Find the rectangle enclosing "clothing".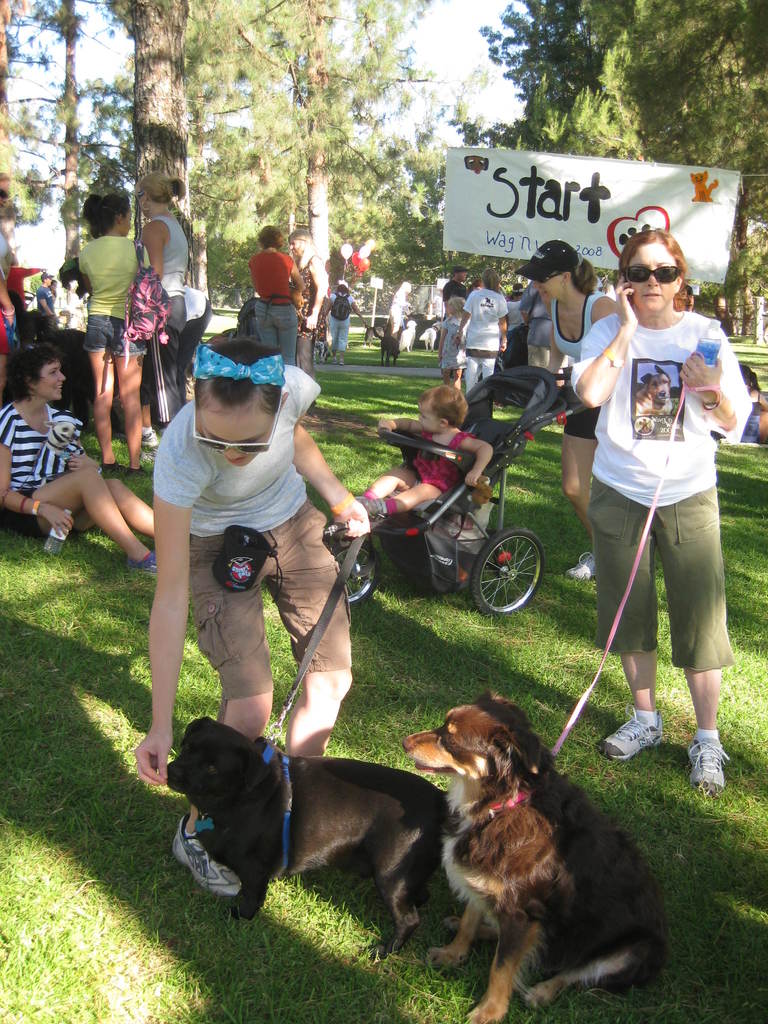
l=0, t=405, r=65, b=531.
